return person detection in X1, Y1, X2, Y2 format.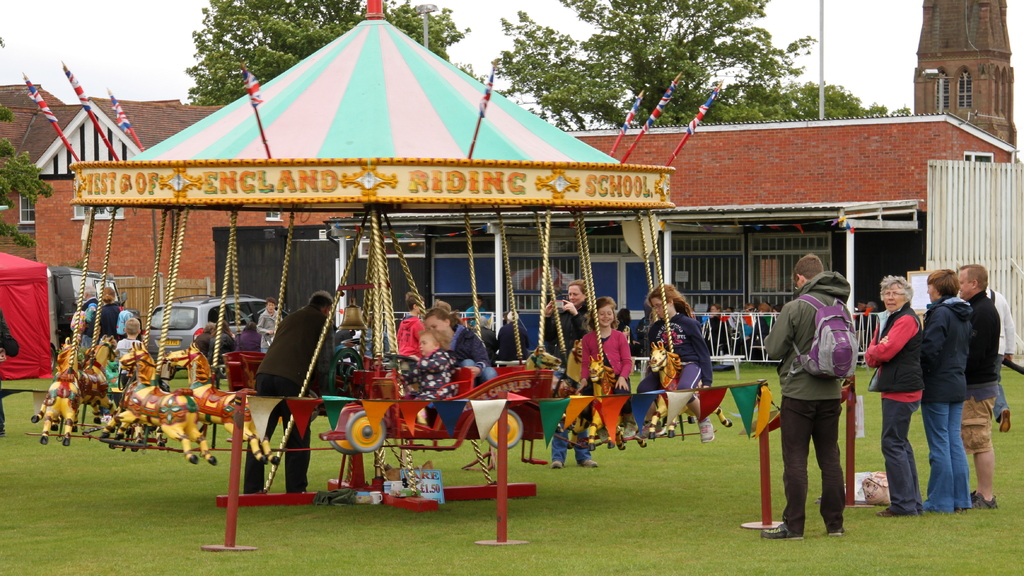
960, 264, 1001, 509.
